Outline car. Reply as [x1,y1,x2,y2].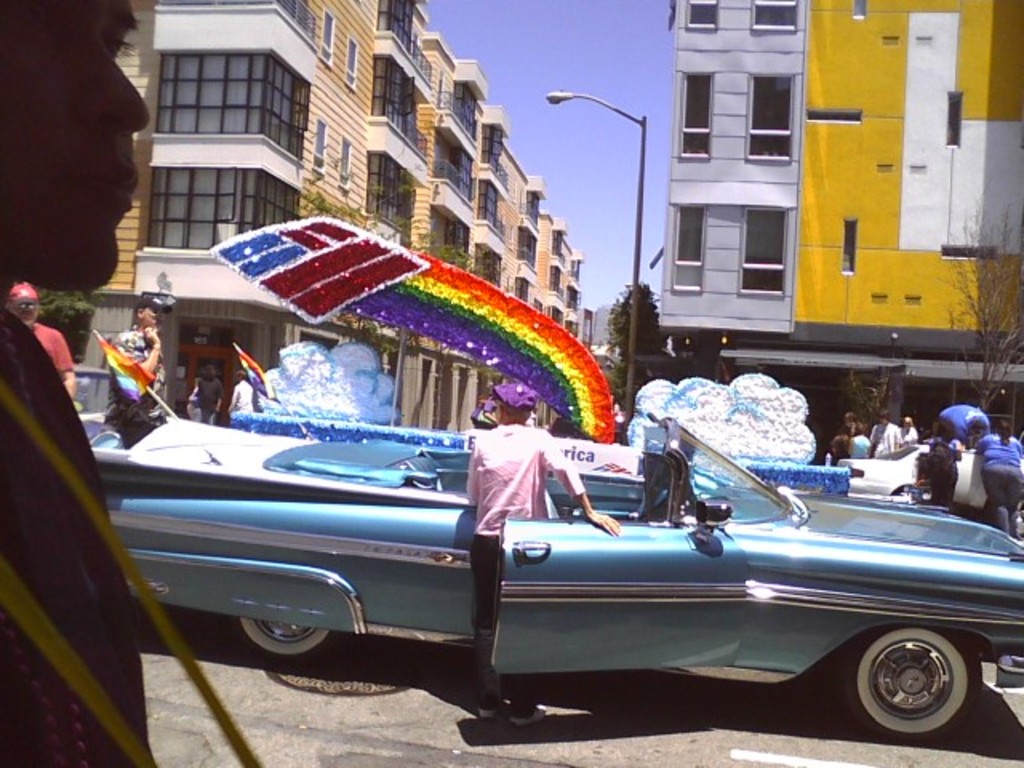
[58,381,1010,744].
